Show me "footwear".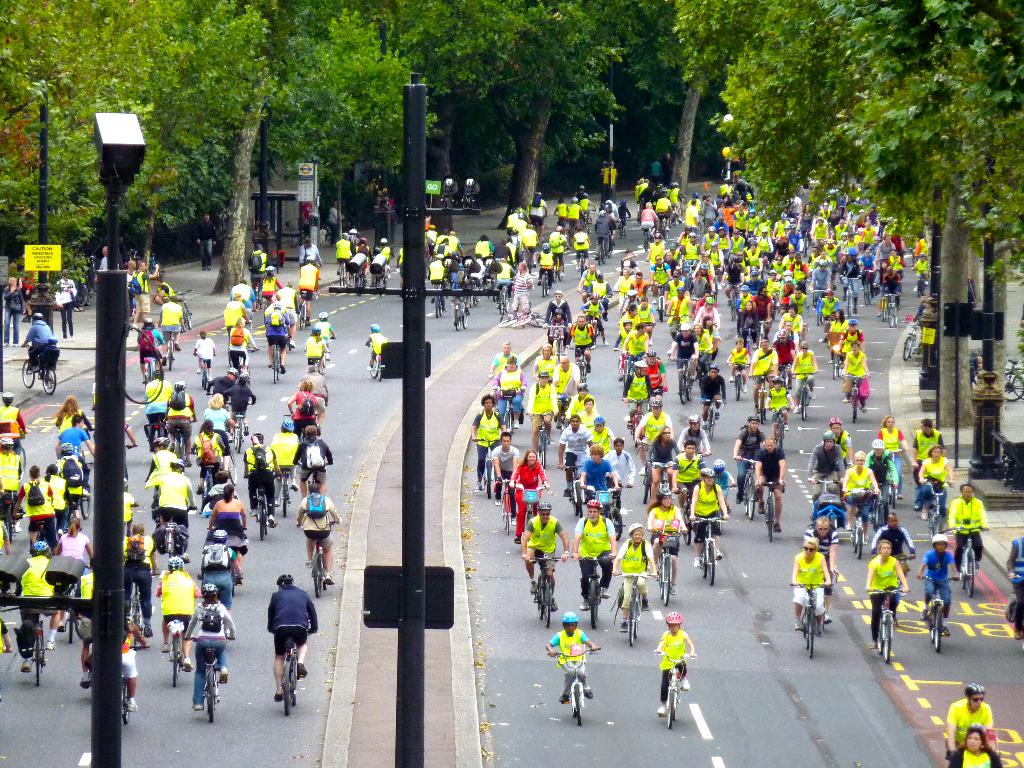
"footwear" is here: bbox(324, 573, 333, 583).
